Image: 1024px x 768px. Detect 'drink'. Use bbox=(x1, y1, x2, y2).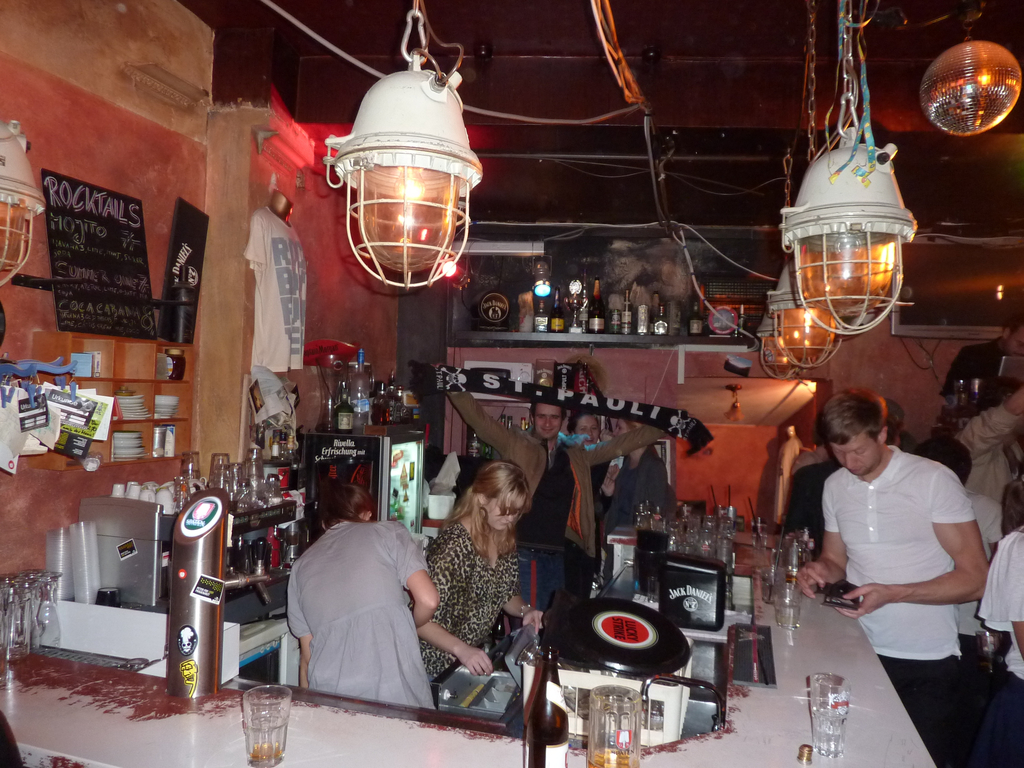
bbox=(686, 300, 702, 336).
